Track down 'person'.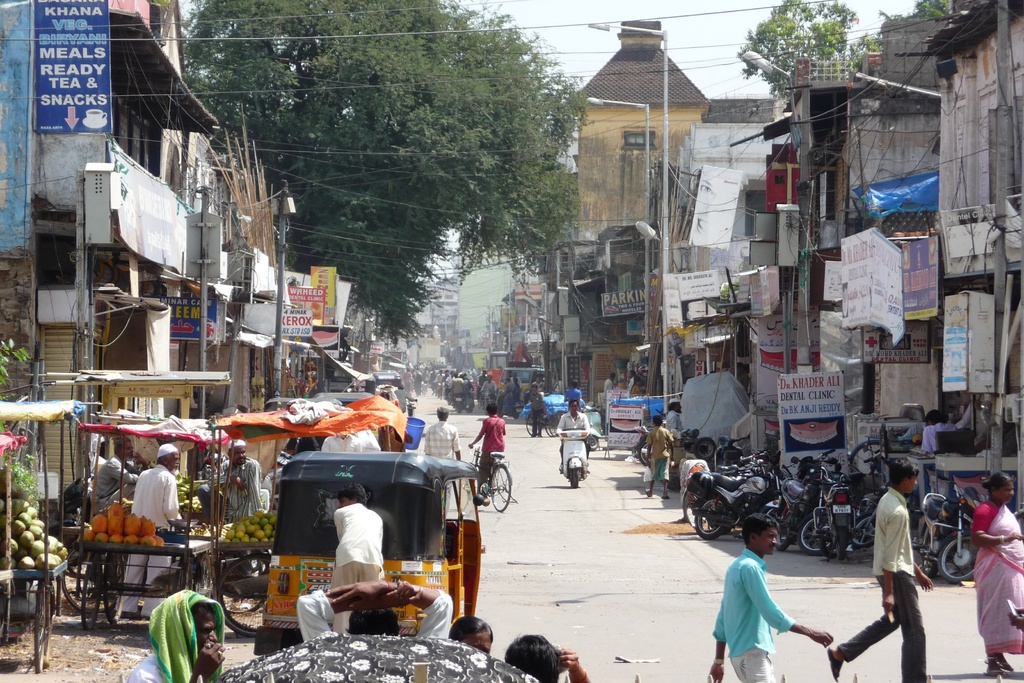
Tracked to Rect(207, 439, 265, 536).
